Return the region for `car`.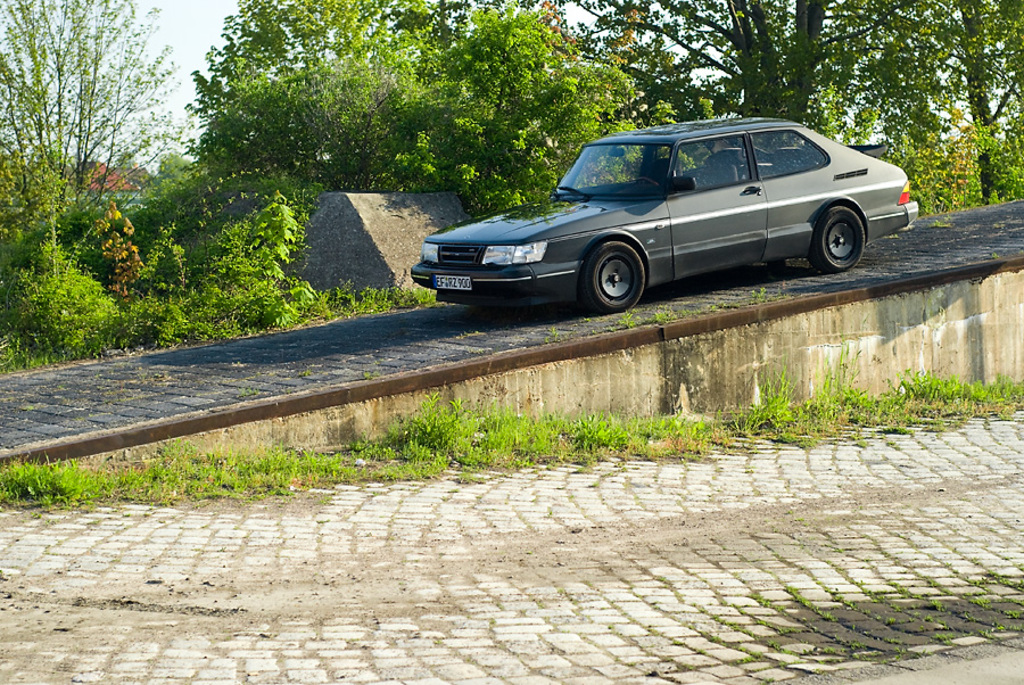
pyautogui.locateOnScreen(402, 110, 918, 311).
